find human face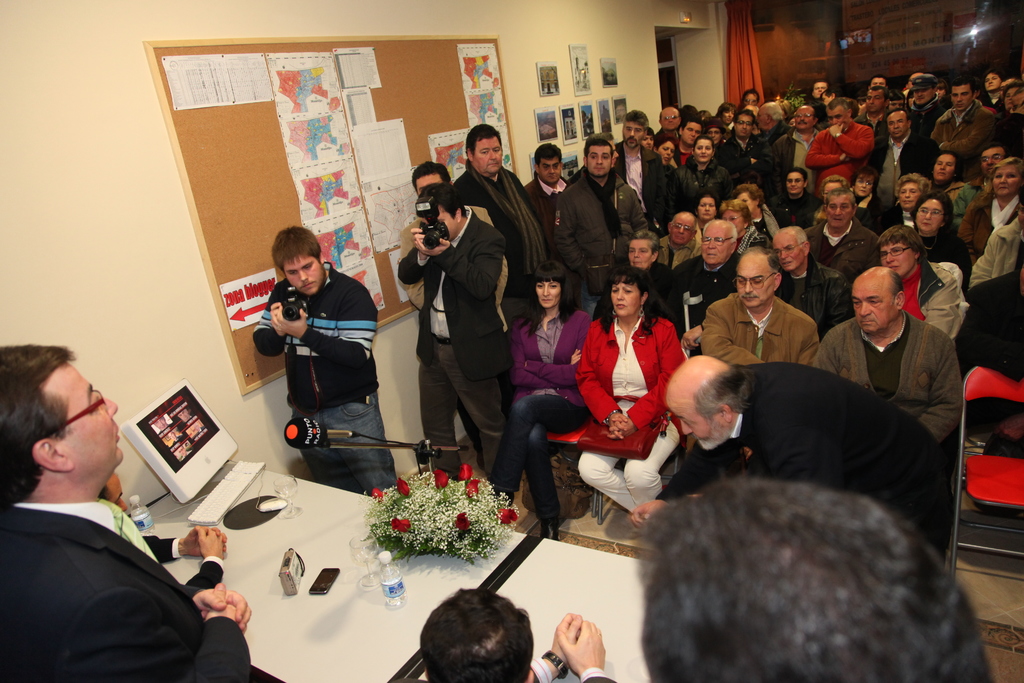
(x1=936, y1=88, x2=942, y2=101)
